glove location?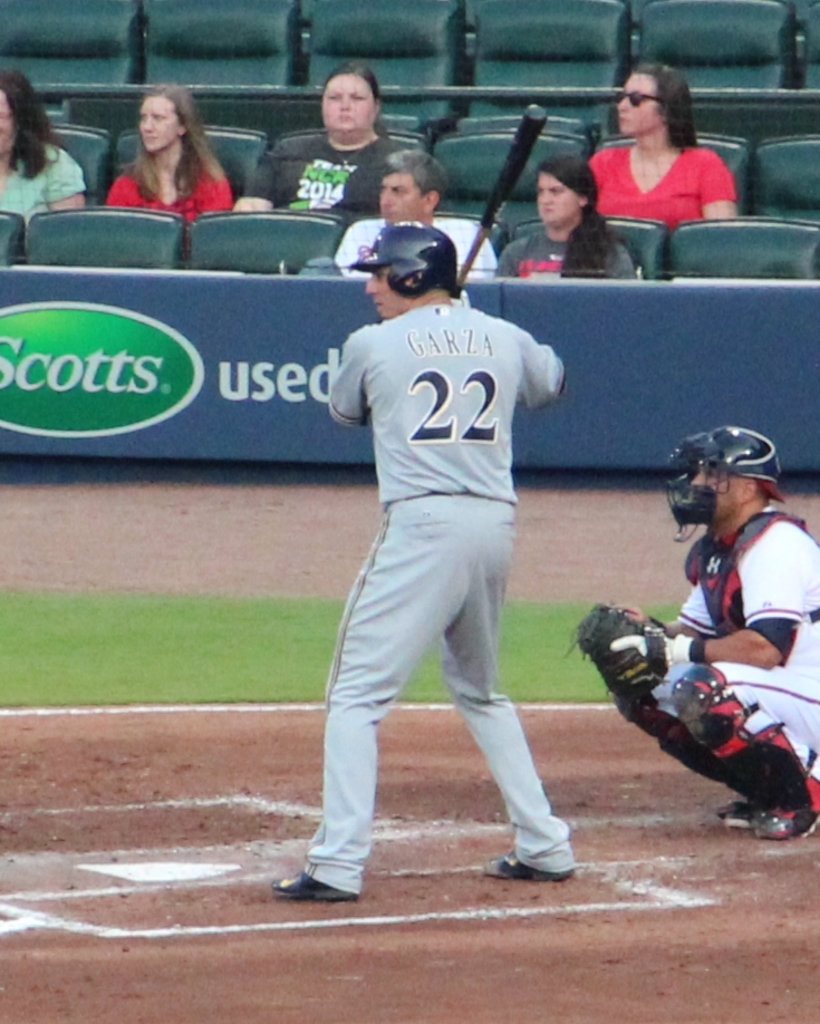
bbox=(601, 629, 712, 701)
